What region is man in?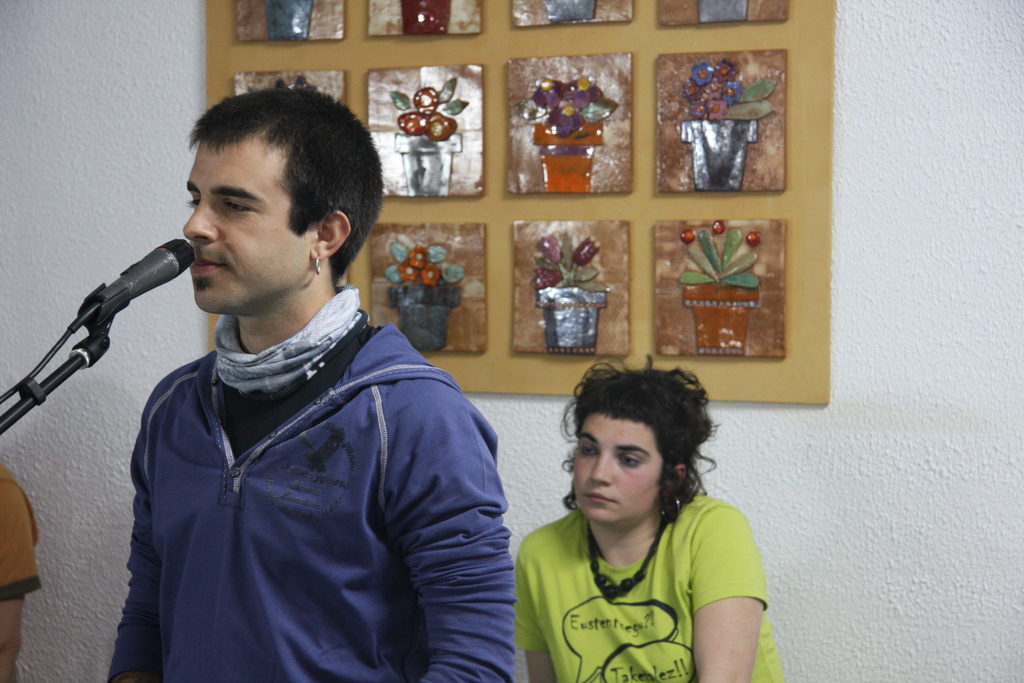
left=0, top=462, right=44, bottom=682.
